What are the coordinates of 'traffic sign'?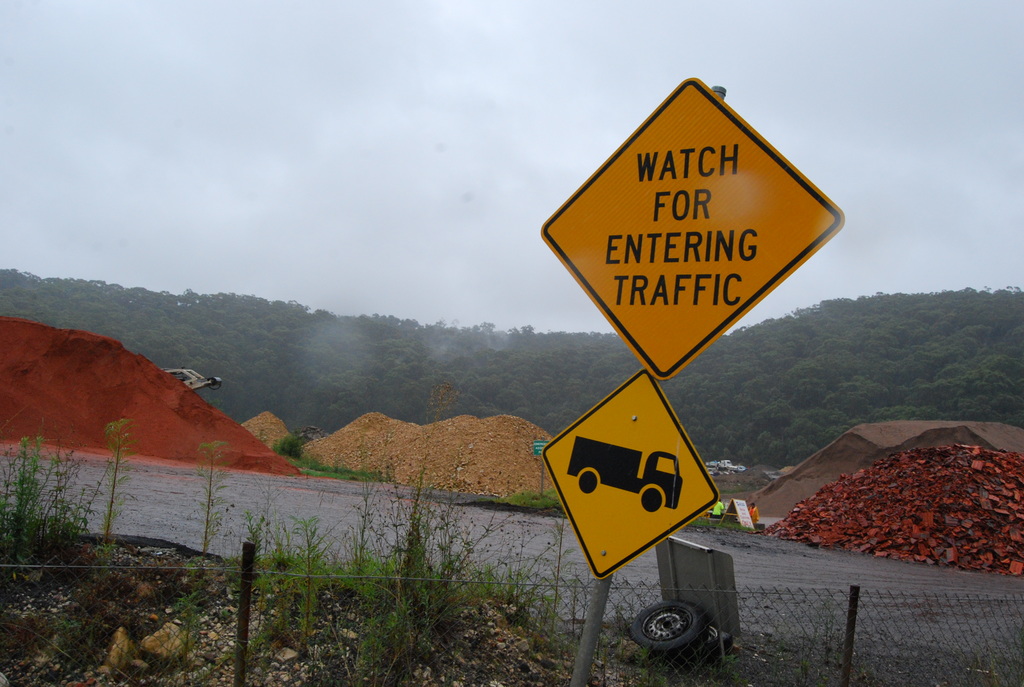
<box>538,77,843,381</box>.
